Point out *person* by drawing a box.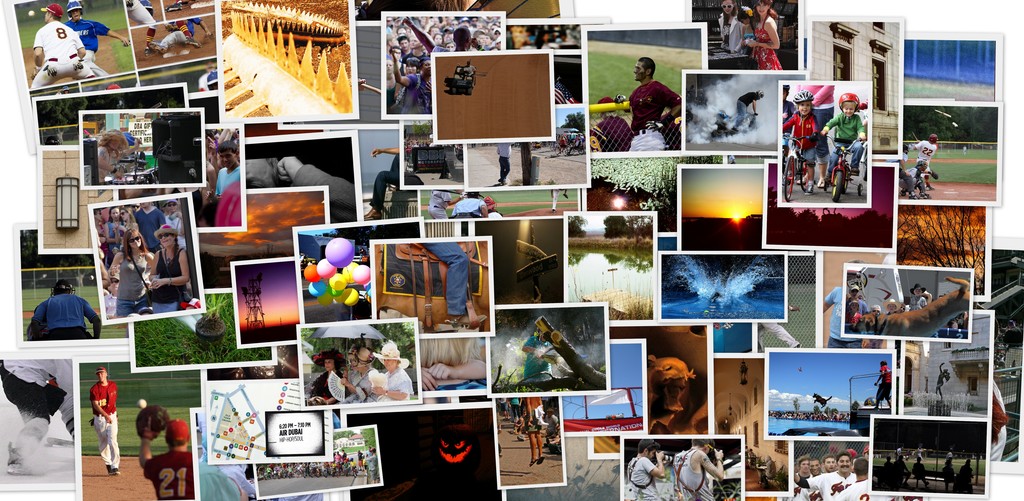
rect(744, 3, 783, 70).
